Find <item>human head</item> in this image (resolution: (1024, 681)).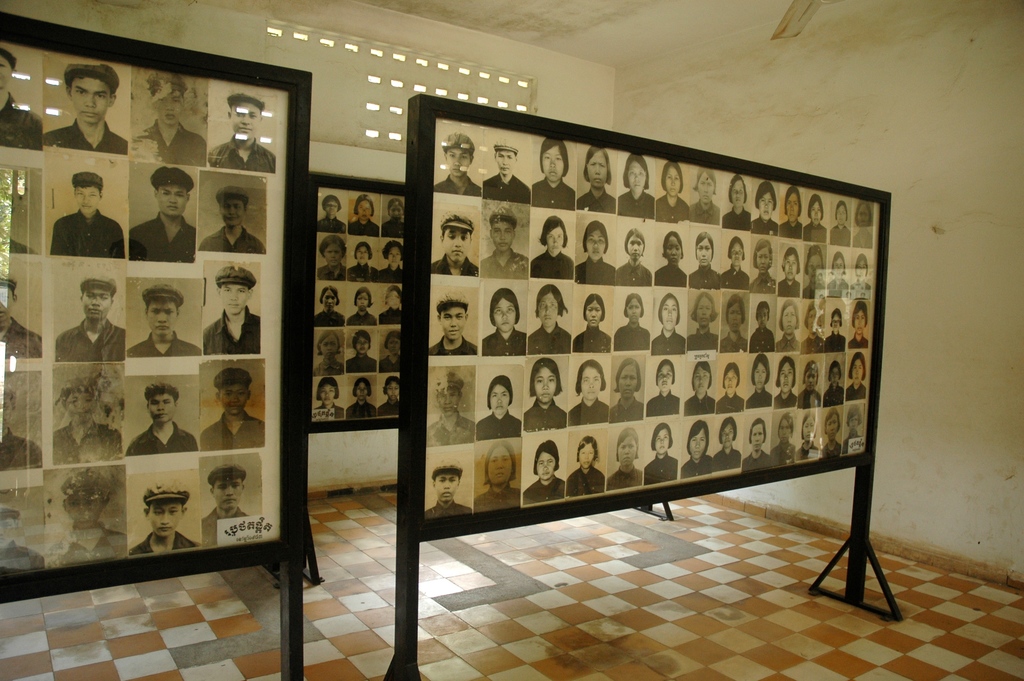
[781, 252, 799, 281].
